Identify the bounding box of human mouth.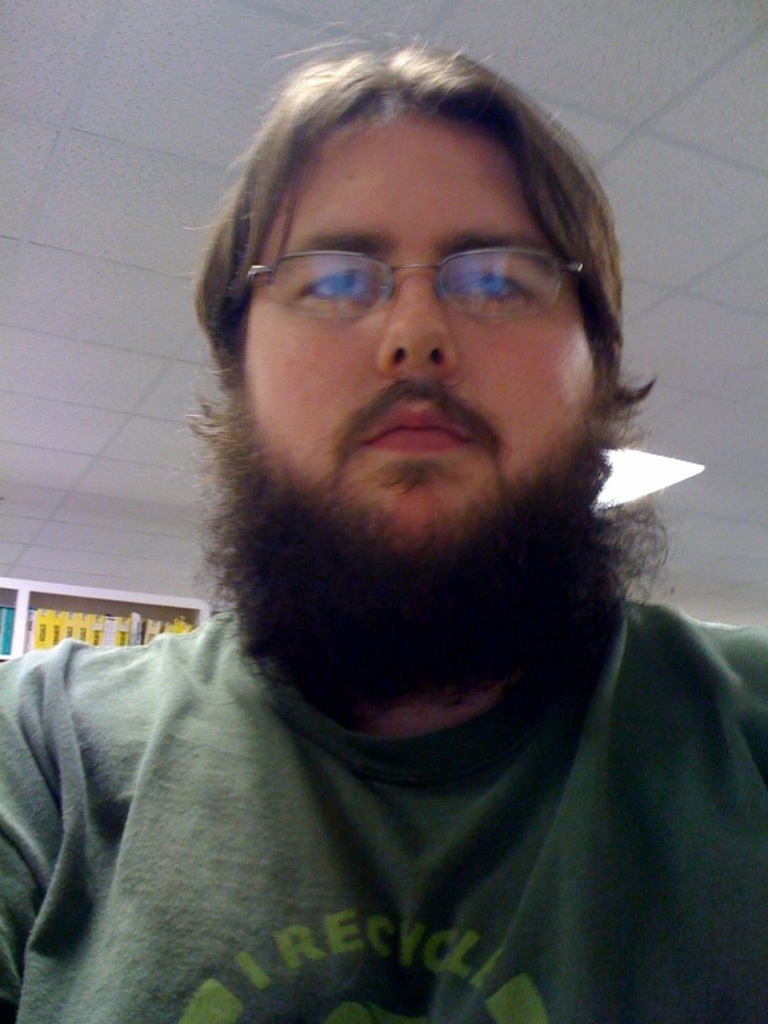
select_region(355, 398, 475, 502).
